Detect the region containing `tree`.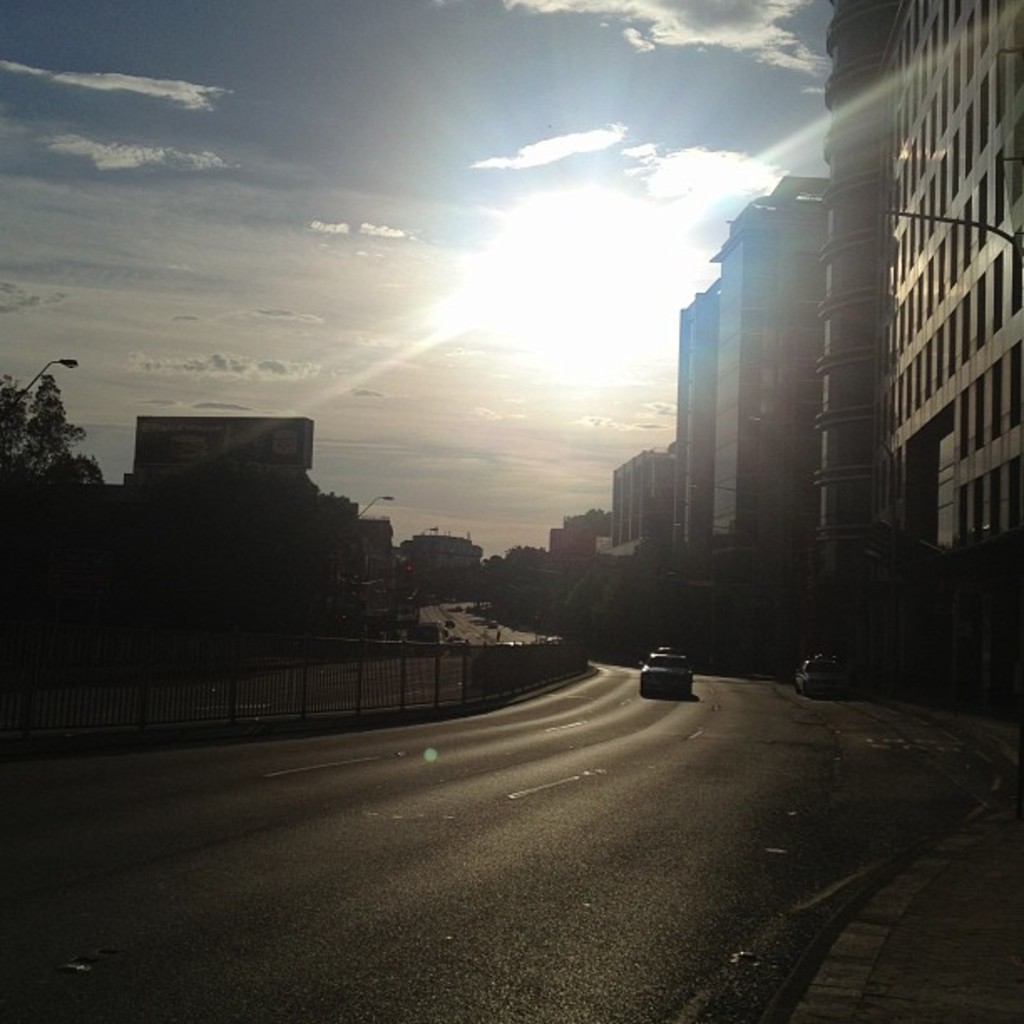
[left=5, top=326, right=89, bottom=482].
